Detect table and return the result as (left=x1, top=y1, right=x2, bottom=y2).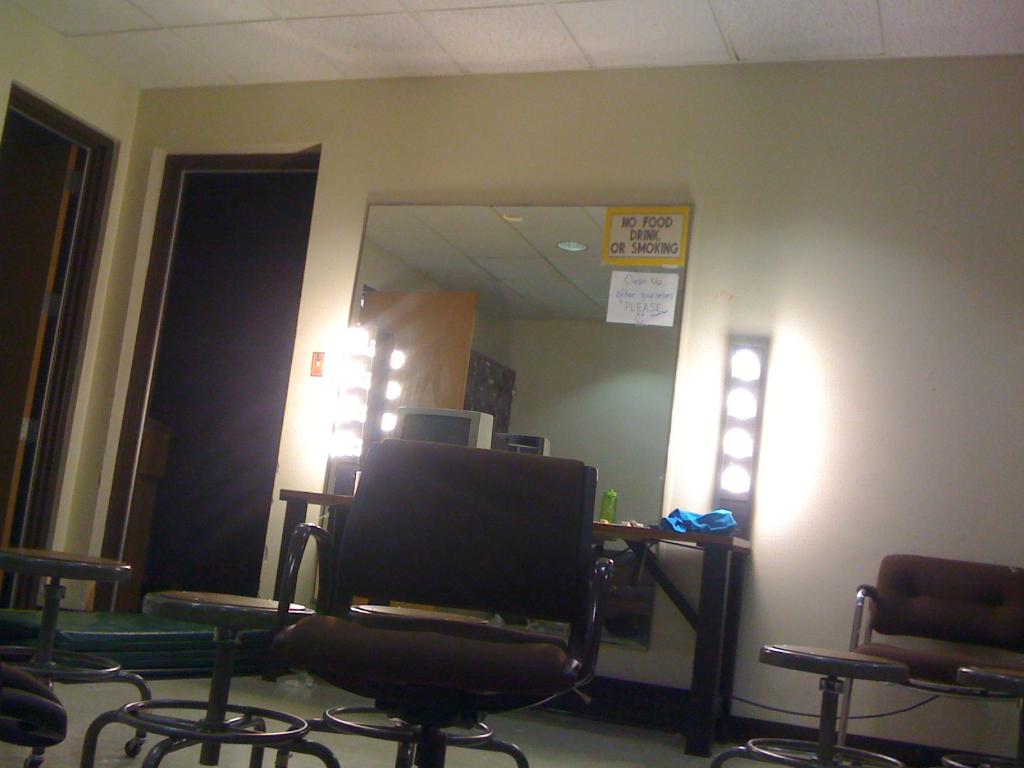
(left=275, top=484, right=753, bottom=762).
